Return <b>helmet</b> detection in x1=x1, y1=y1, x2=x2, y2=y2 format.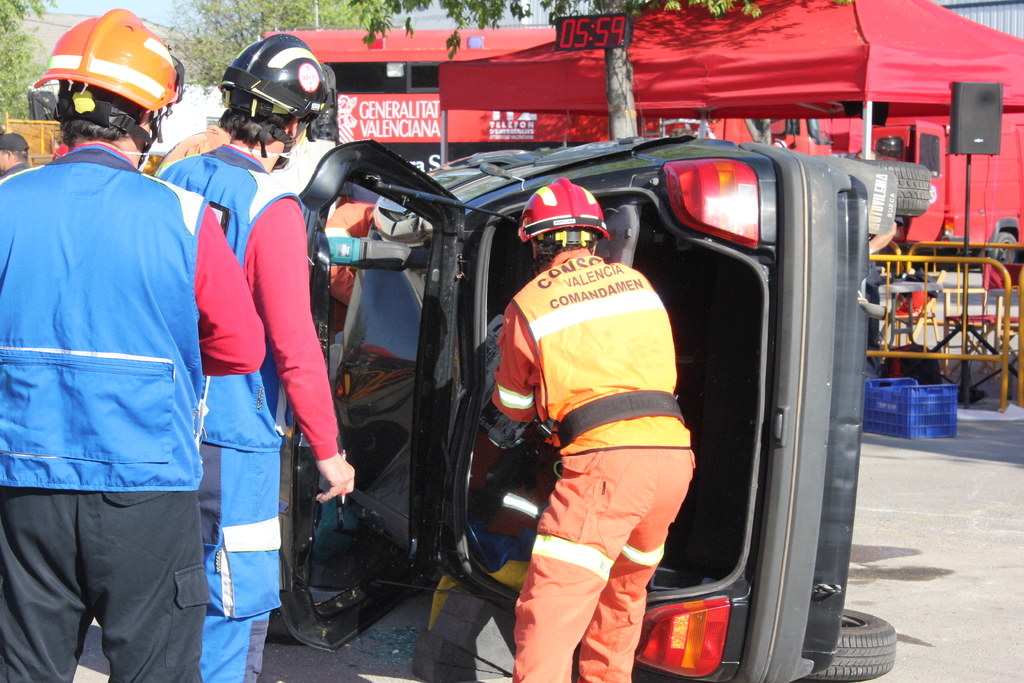
x1=220, y1=29, x2=330, y2=171.
